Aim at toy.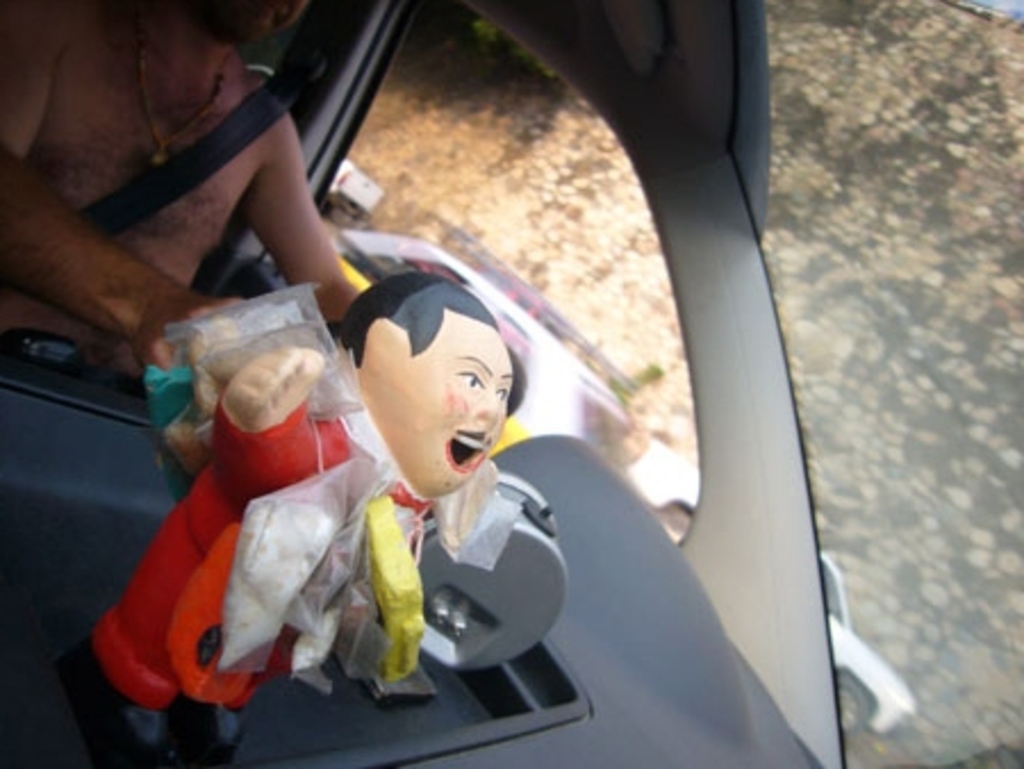
Aimed at locate(168, 273, 578, 717).
